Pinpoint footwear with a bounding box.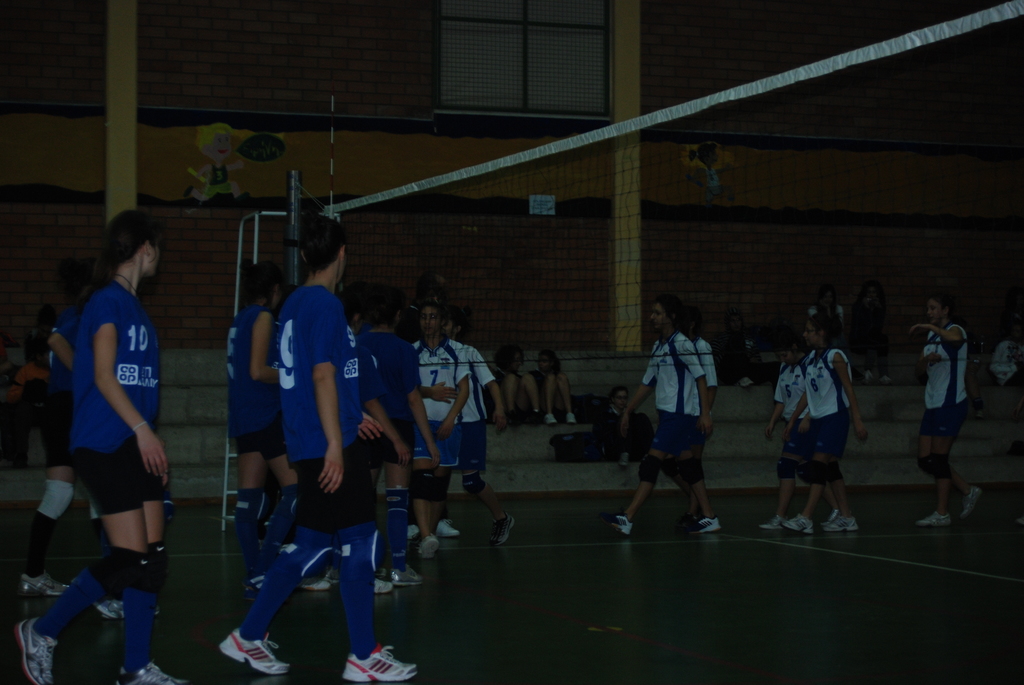
608 512 632 535.
